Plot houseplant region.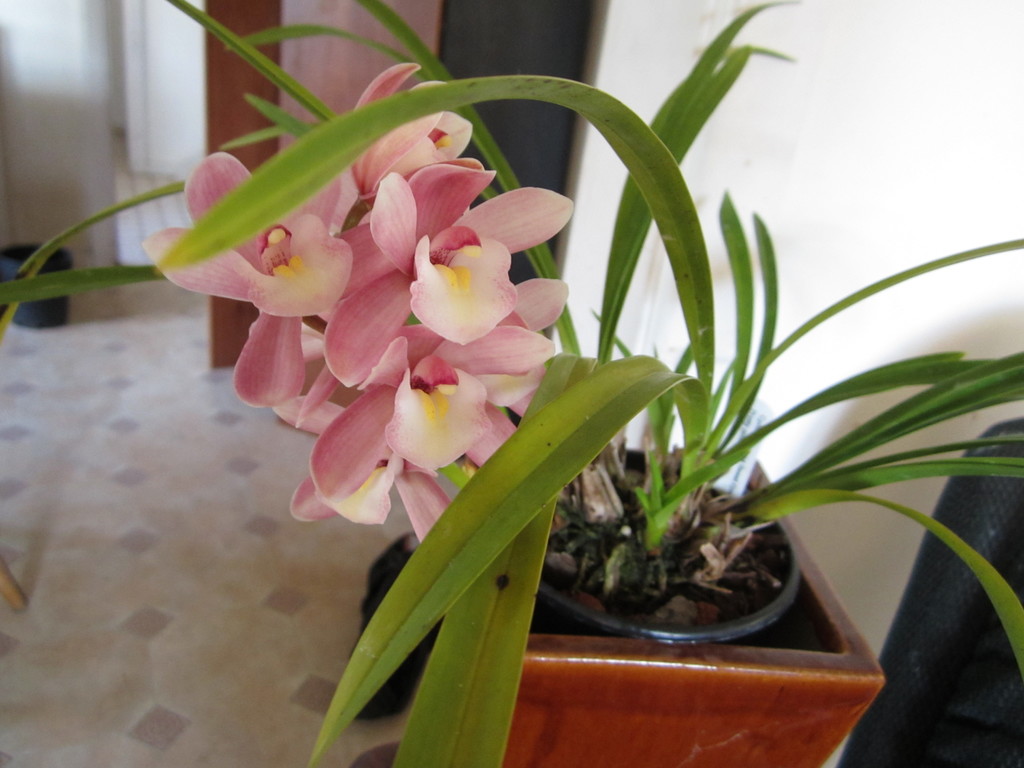
Plotted at Rect(0, 0, 1023, 767).
